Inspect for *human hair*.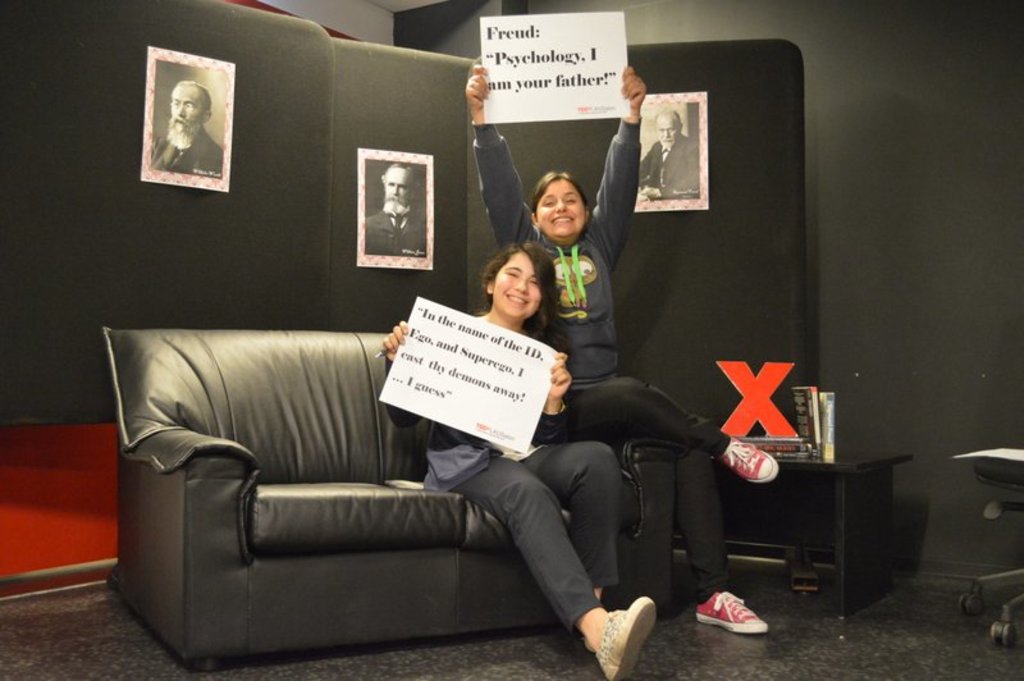
Inspection: crop(531, 170, 590, 220).
